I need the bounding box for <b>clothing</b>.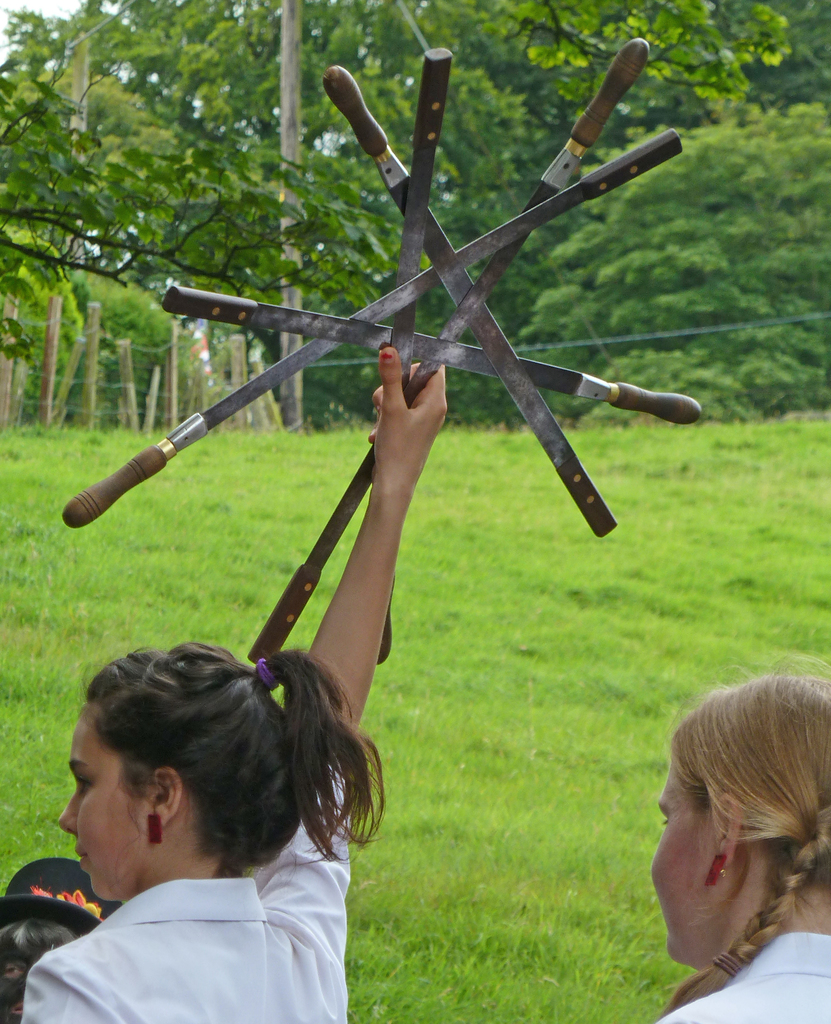
Here it is: [0, 733, 402, 1010].
